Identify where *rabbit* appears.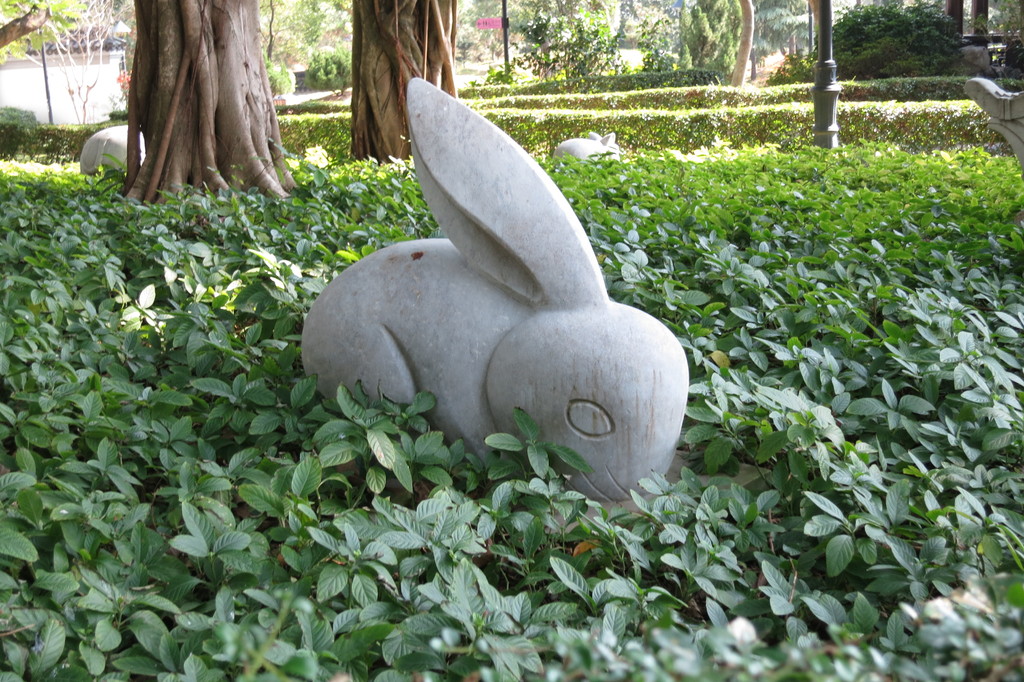
Appears at bbox=(299, 69, 692, 507).
